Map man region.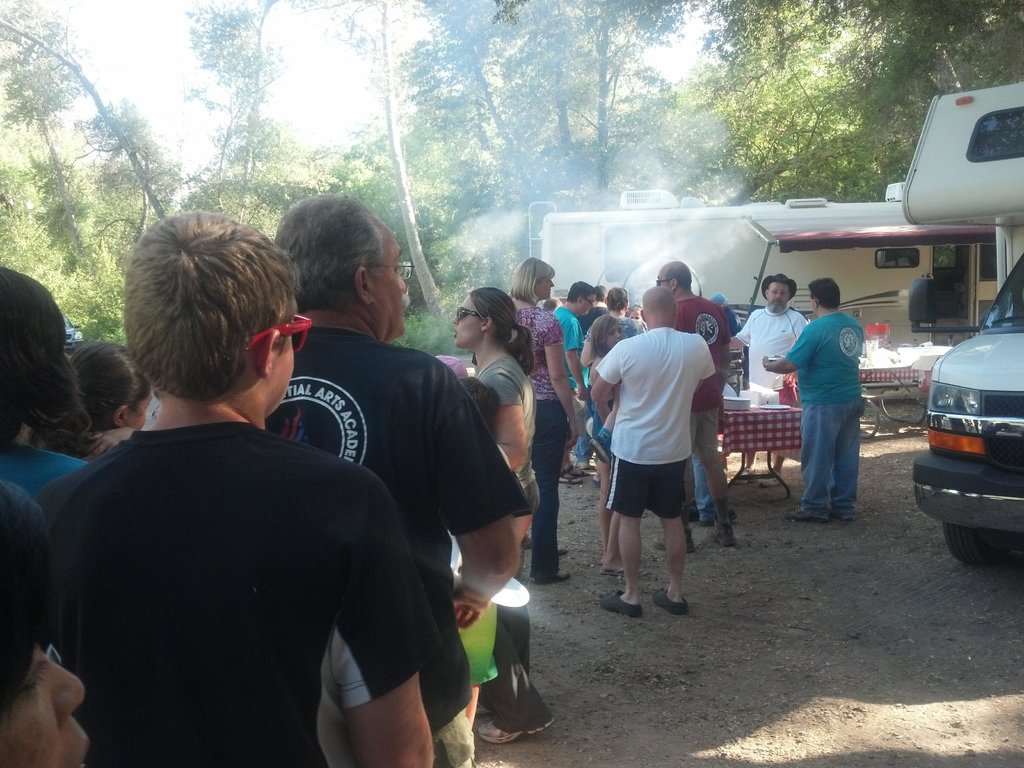
Mapped to (33, 209, 436, 767).
